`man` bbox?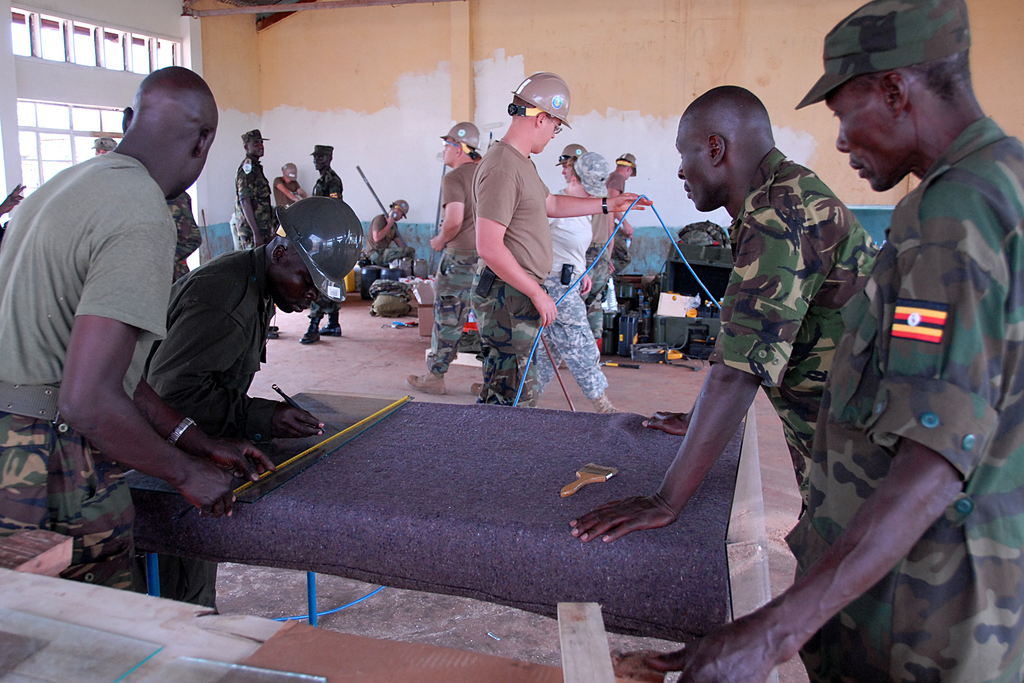
box=[86, 134, 120, 155]
